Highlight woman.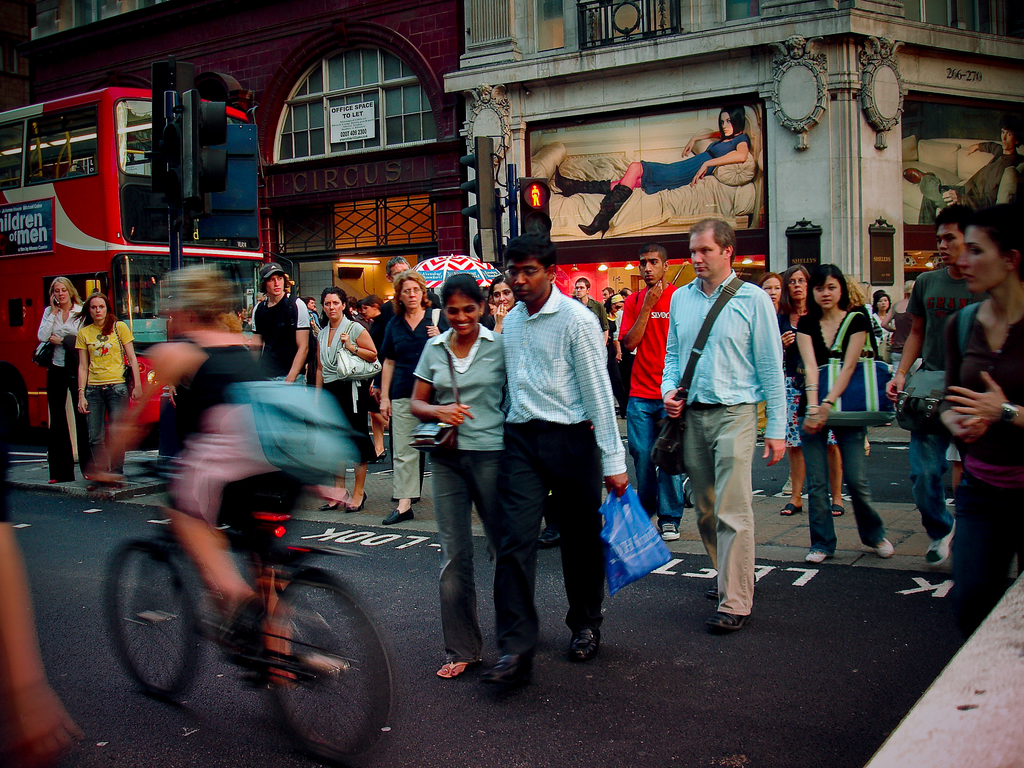
Highlighted region: locate(796, 262, 897, 561).
